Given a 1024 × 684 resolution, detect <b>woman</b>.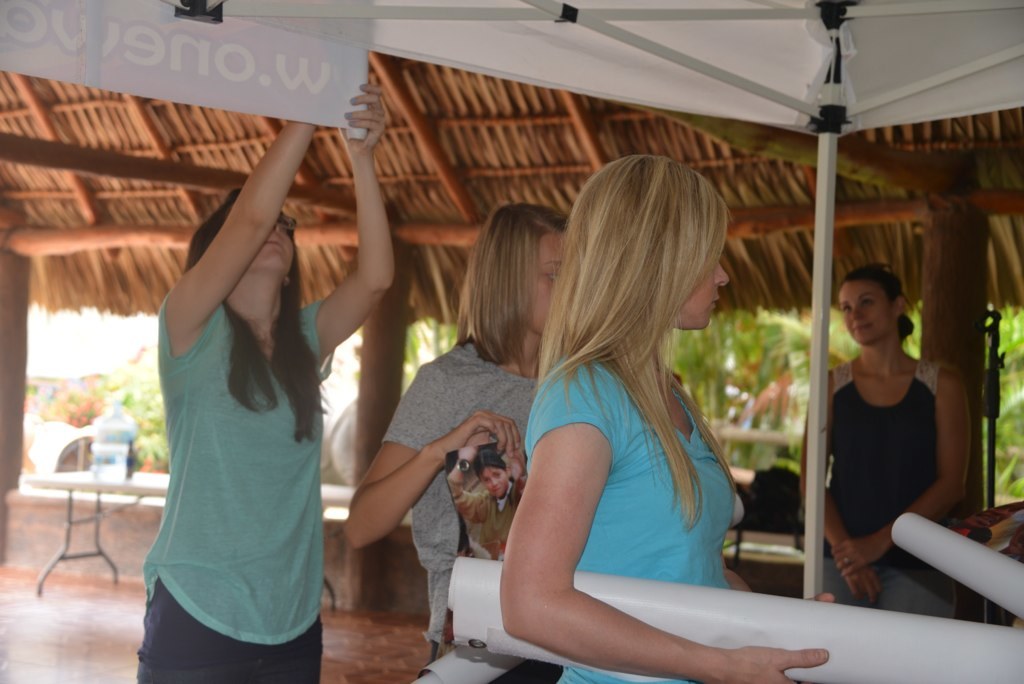
select_region(800, 266, 969, 623).
